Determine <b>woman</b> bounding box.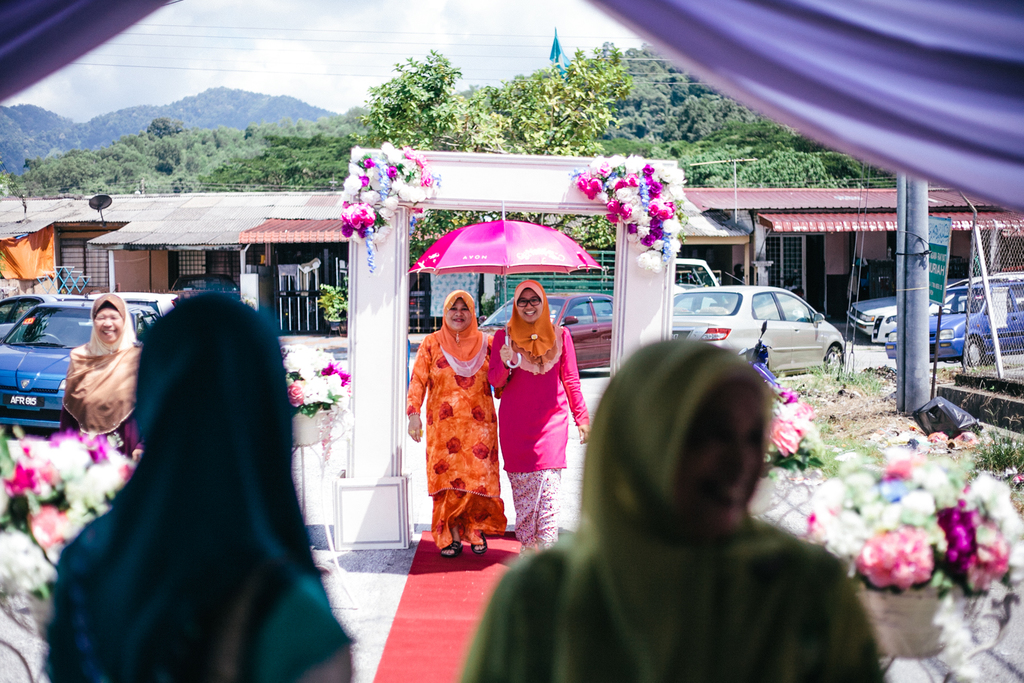
Determined: BBox(46, 292, 355, 682).
